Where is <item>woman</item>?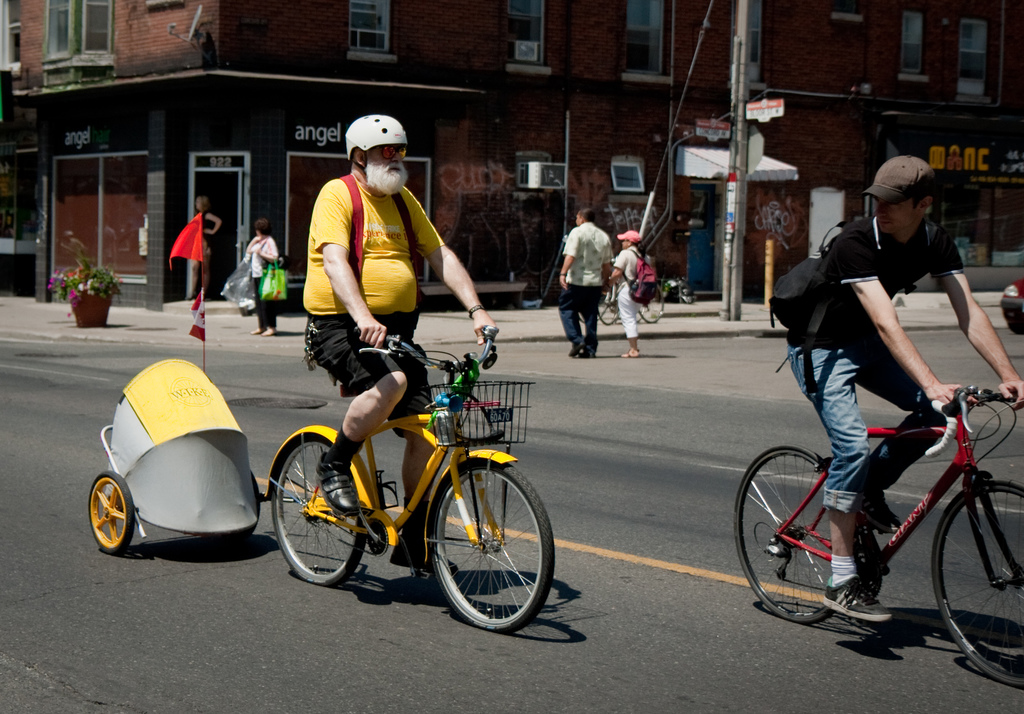
select_region(604, 228, 653, 361).
